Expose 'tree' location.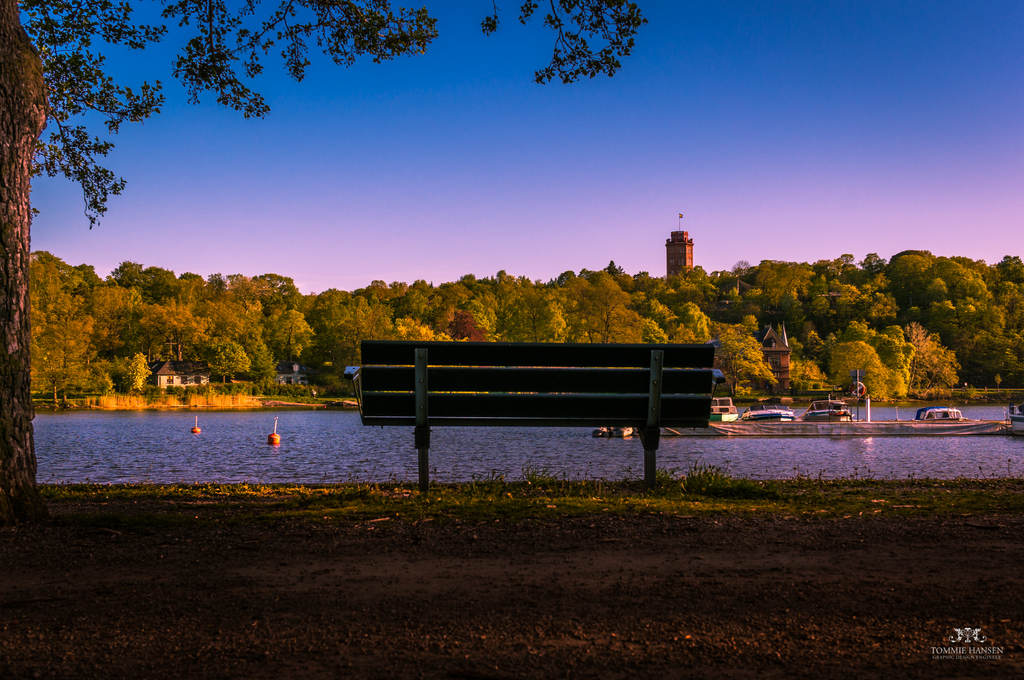
Exposed at detection(211, 309, 261, 336).
